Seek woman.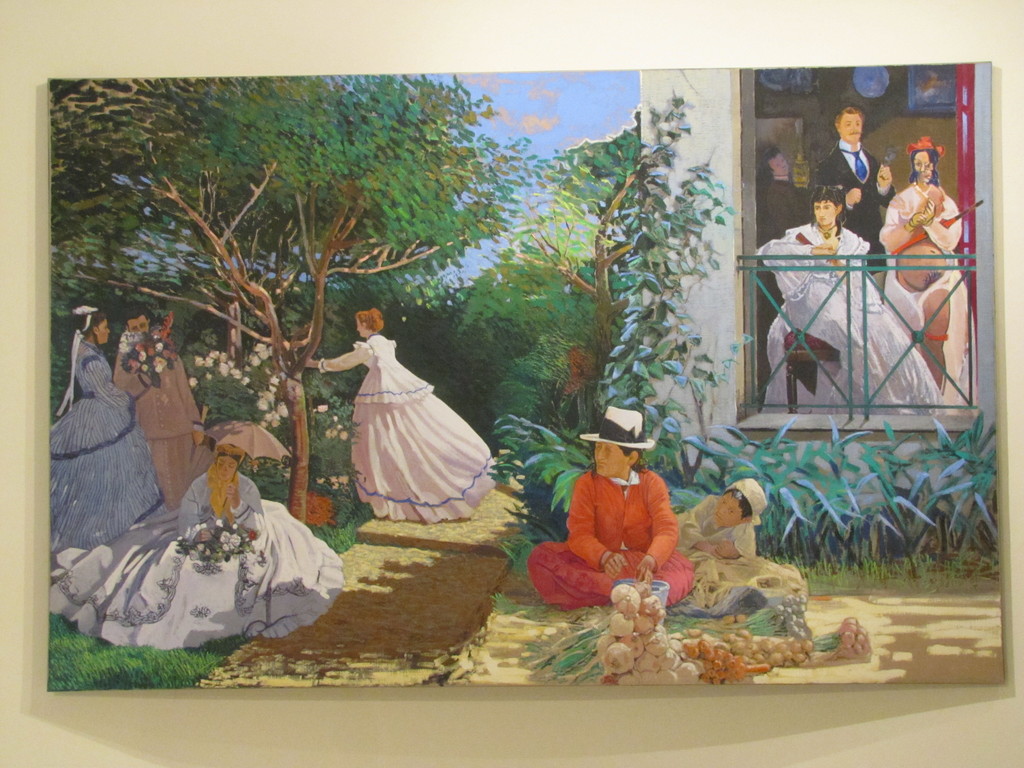
[44,440,346,652].
